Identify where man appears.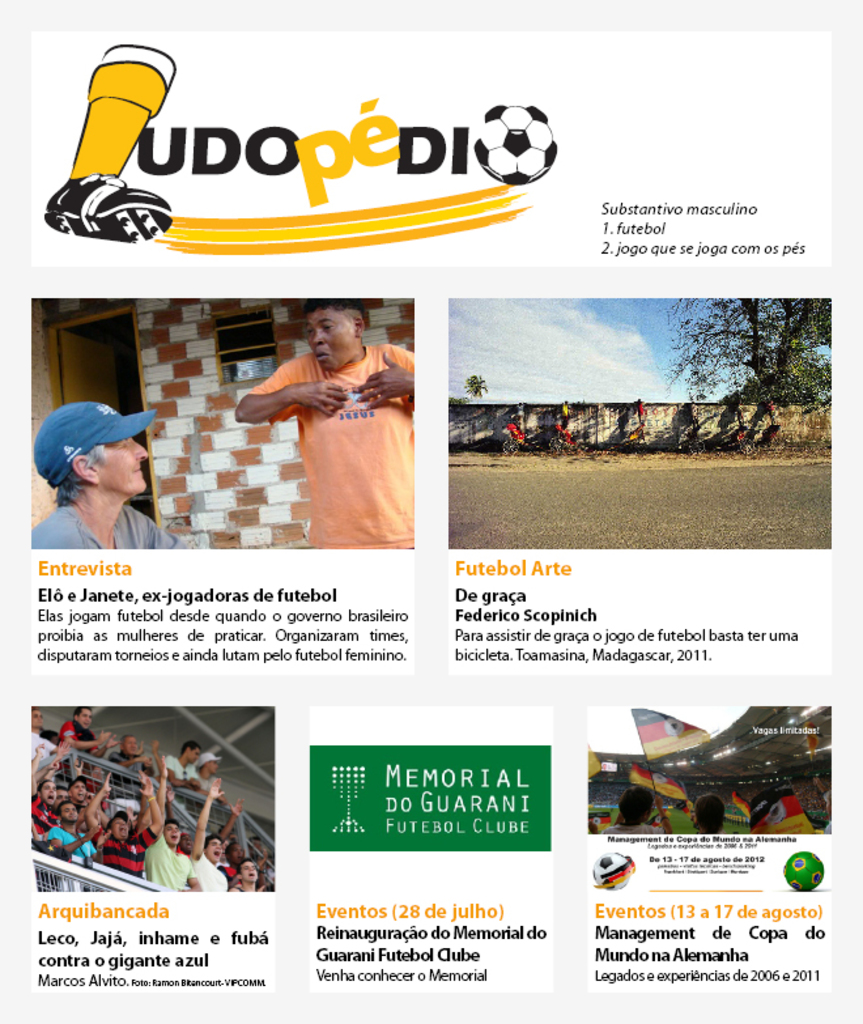
Appears at box(601, 791, 671, 838).
